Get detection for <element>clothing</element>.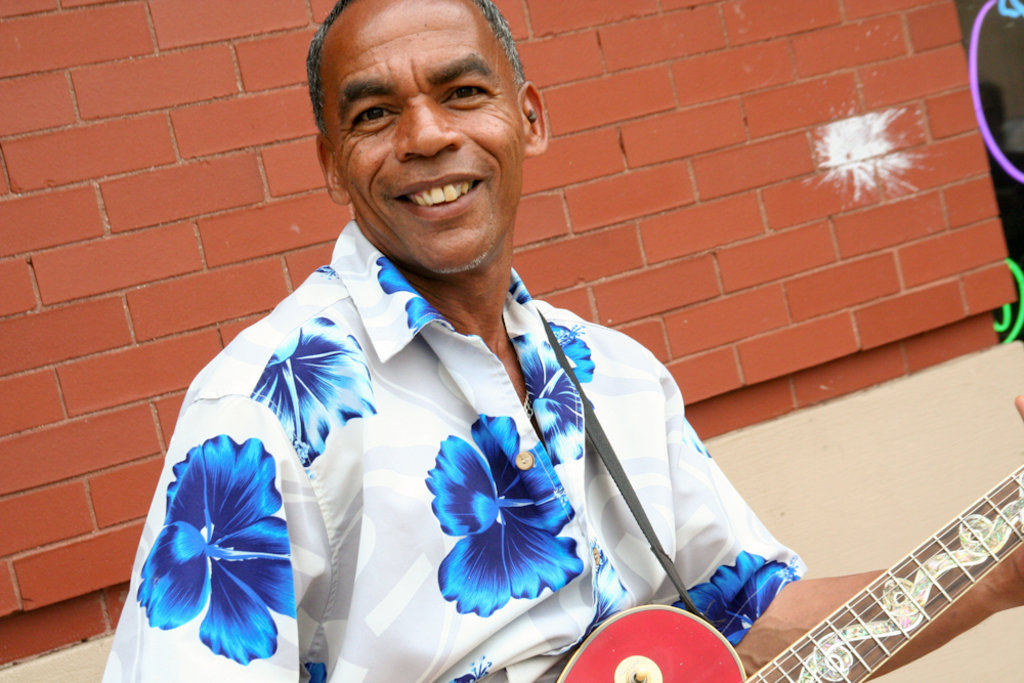
Detection: box=[179, 173, 776, 679].
